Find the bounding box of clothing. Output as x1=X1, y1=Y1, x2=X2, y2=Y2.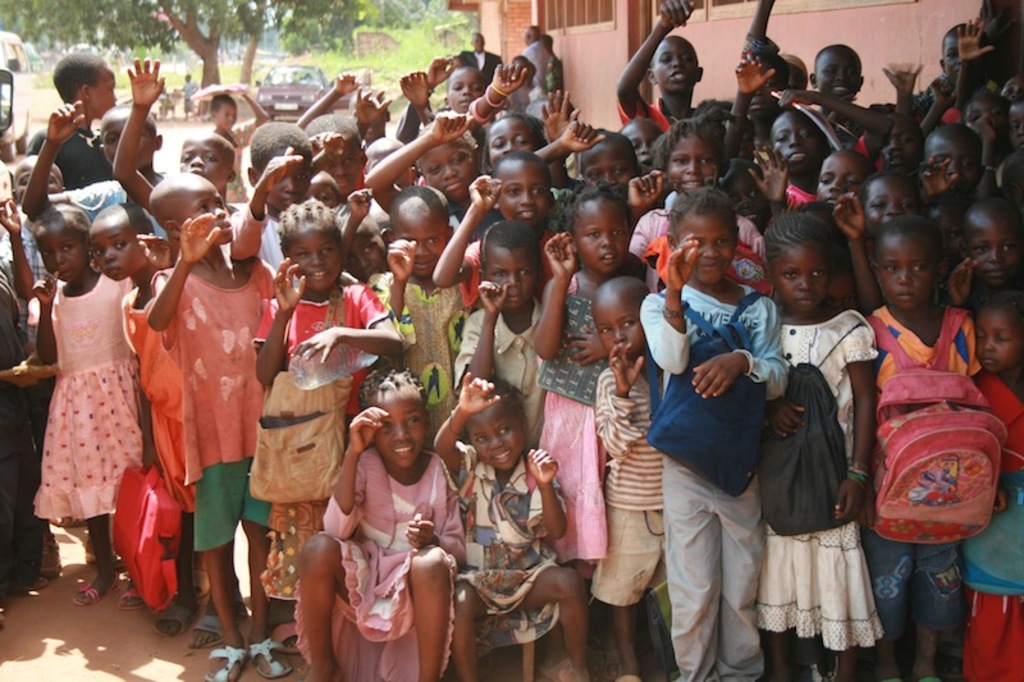
x1=26, y1=278, x2=147, y2=534.
